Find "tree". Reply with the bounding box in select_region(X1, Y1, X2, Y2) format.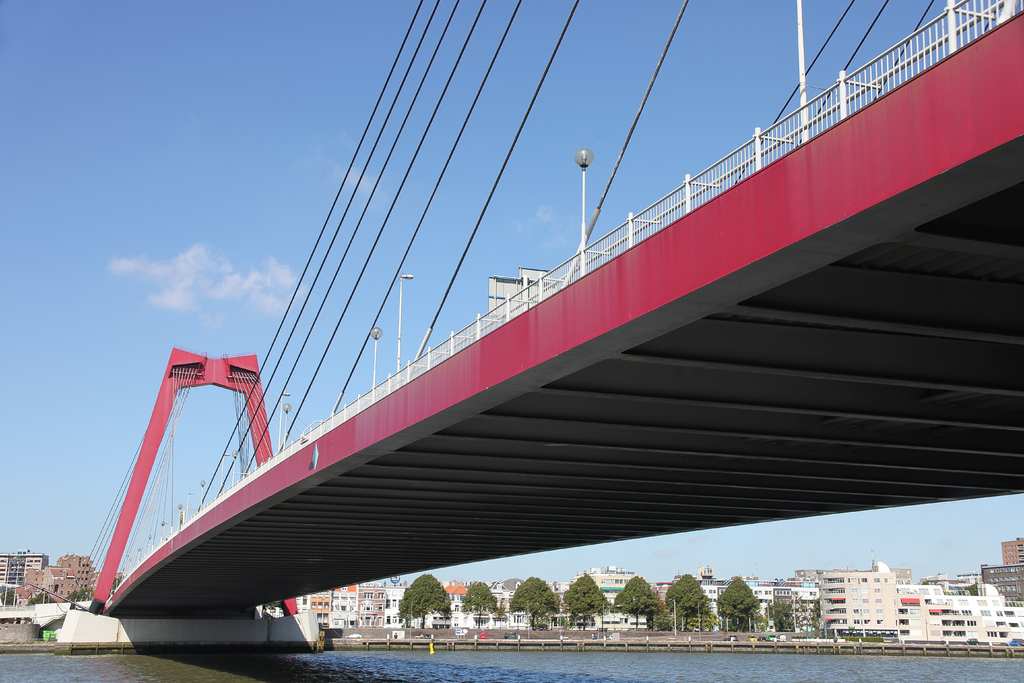
select_region(794, 597, 824, 642).
